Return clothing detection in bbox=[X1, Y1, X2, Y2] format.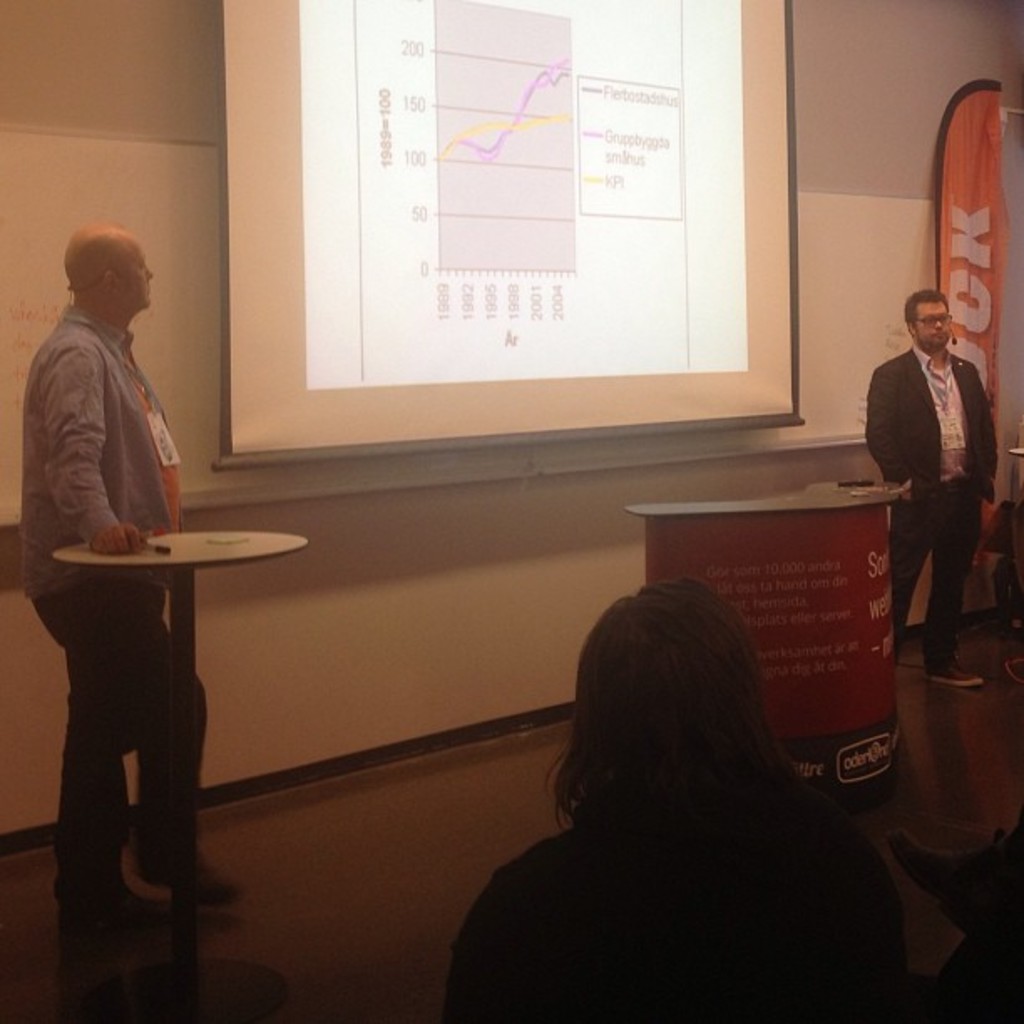
bbox=[855, 340, 997, 659].
